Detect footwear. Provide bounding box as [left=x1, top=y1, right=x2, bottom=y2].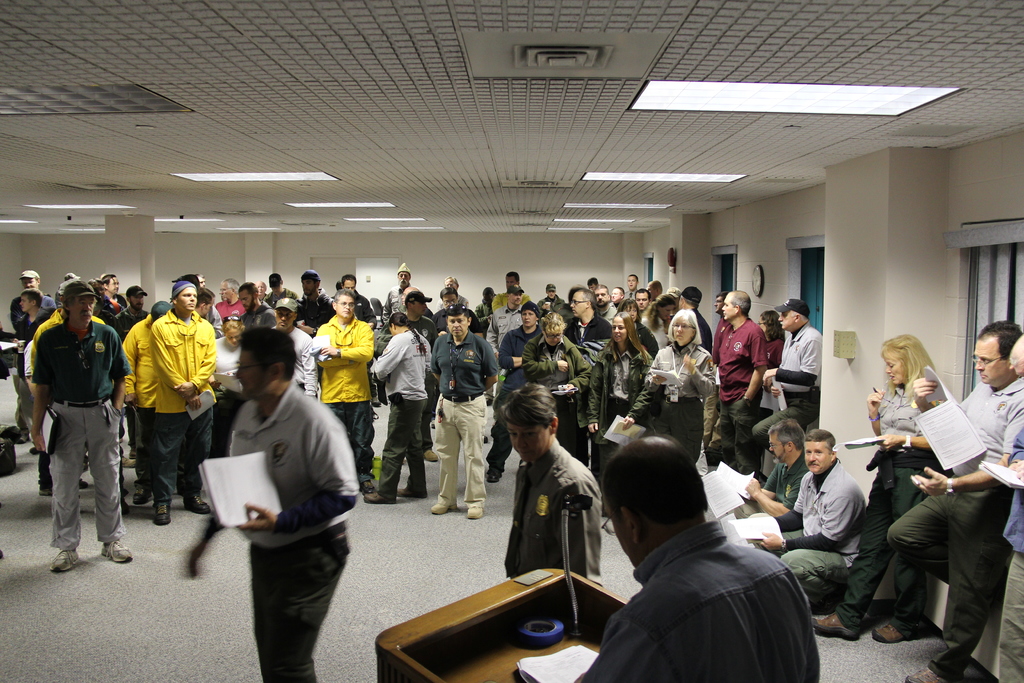
[left=38, top=484, right=55, bottom=499].
